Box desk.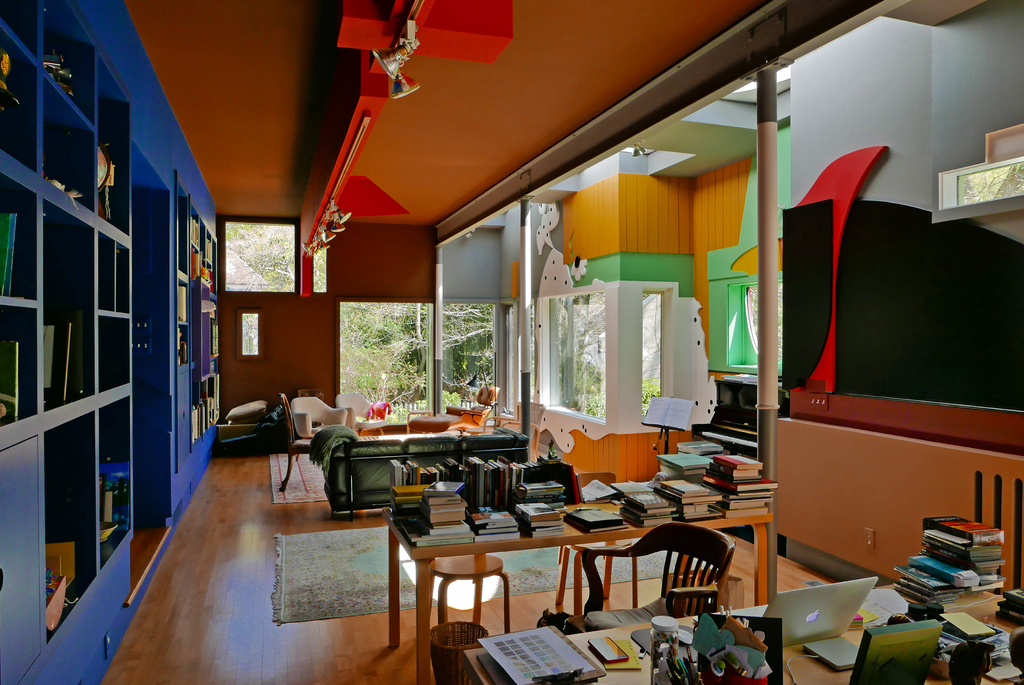
(462,573,1023,684).
